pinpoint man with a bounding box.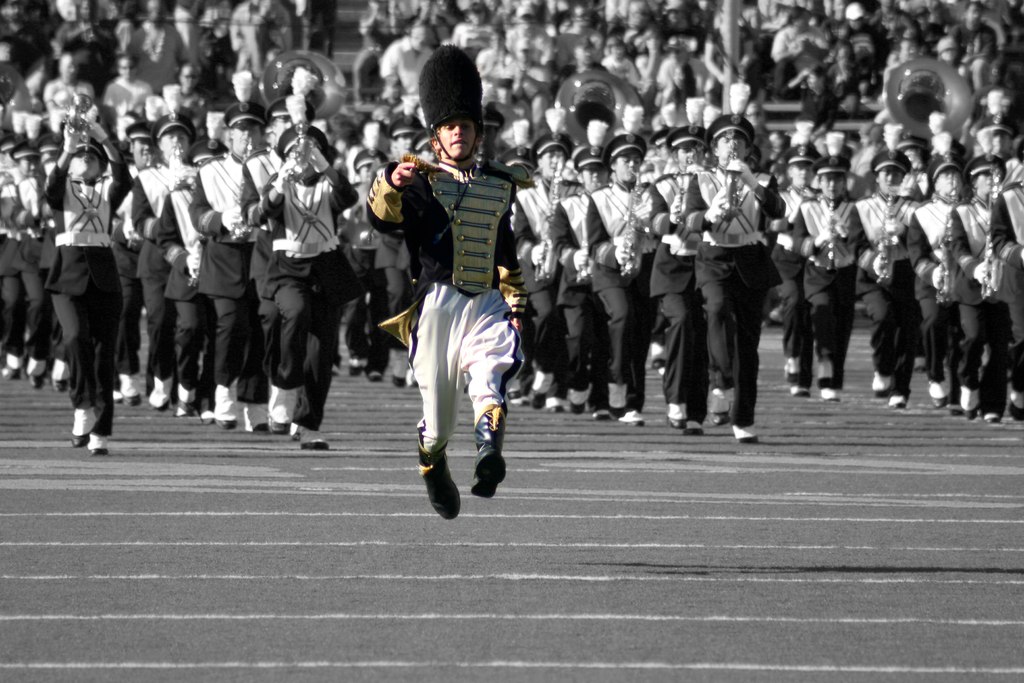
{"left": 646, "top": 127, "right": 736, "bottom": 429}.
